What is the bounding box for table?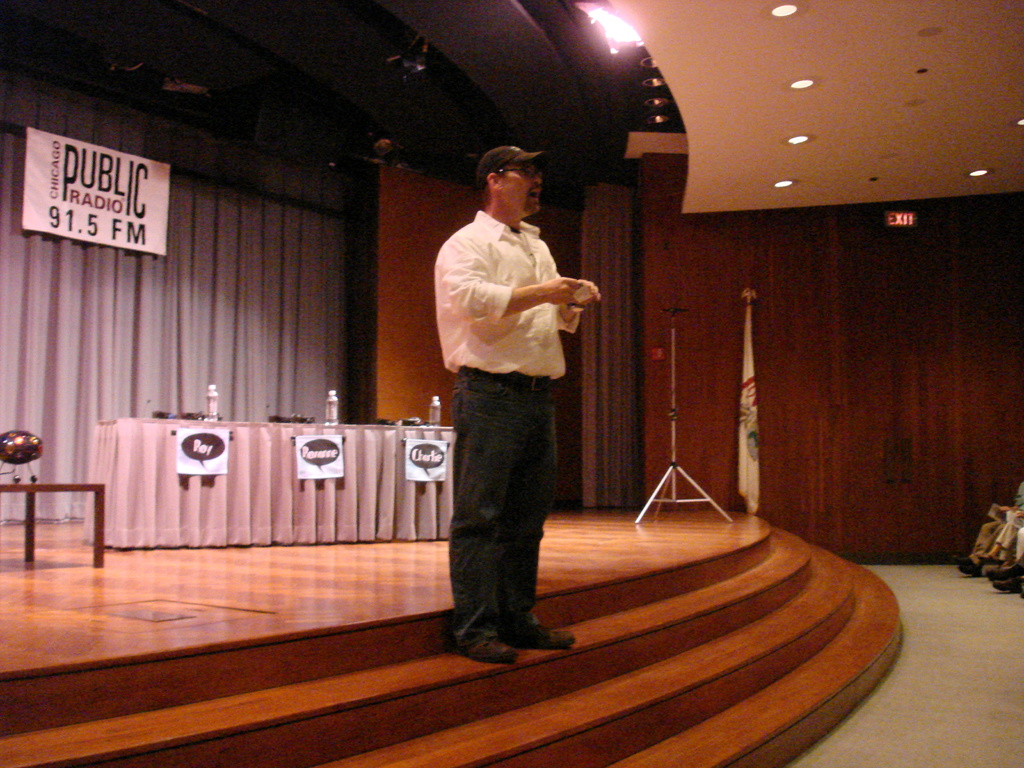
x1=0, y1=478, x2=107, y2=572.
